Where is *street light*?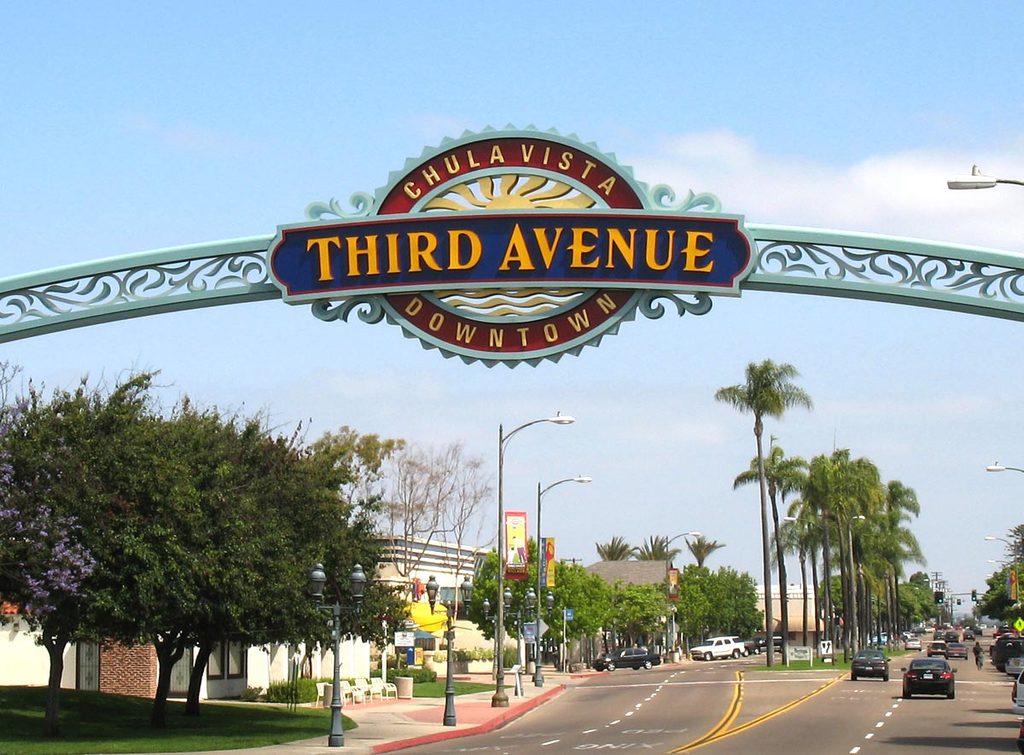
{"x1": 782, "y1": 519, "x2": 828, "y2": 653}.
